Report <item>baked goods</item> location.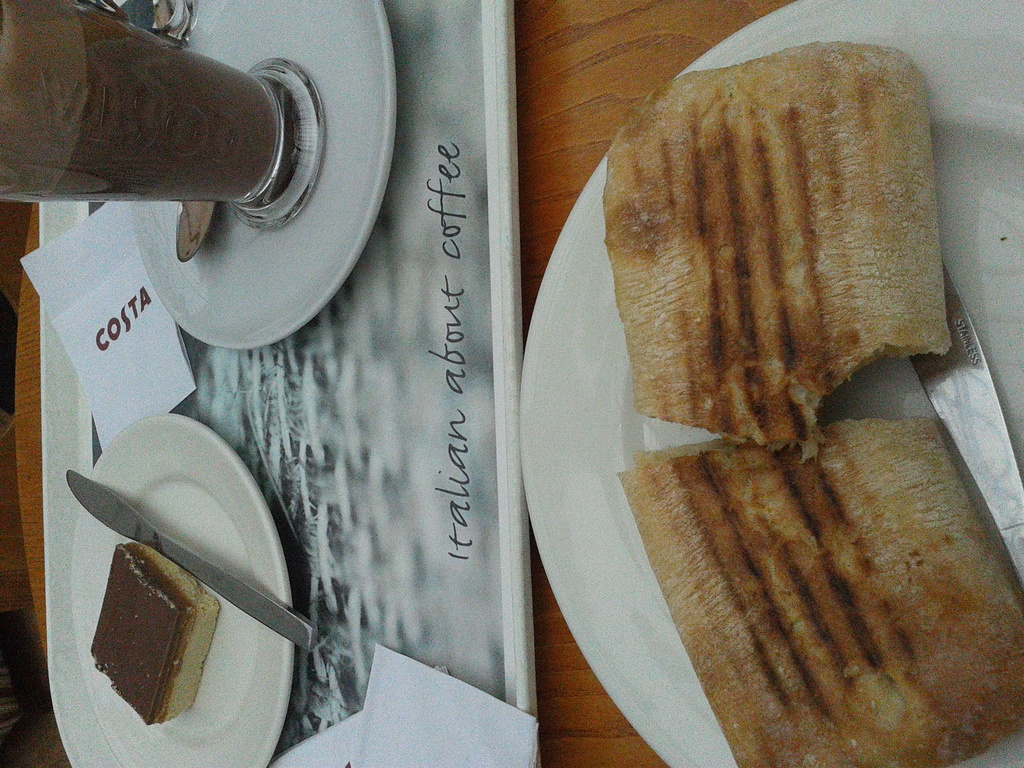
Report: Rect(553, 47, 957, 493).
